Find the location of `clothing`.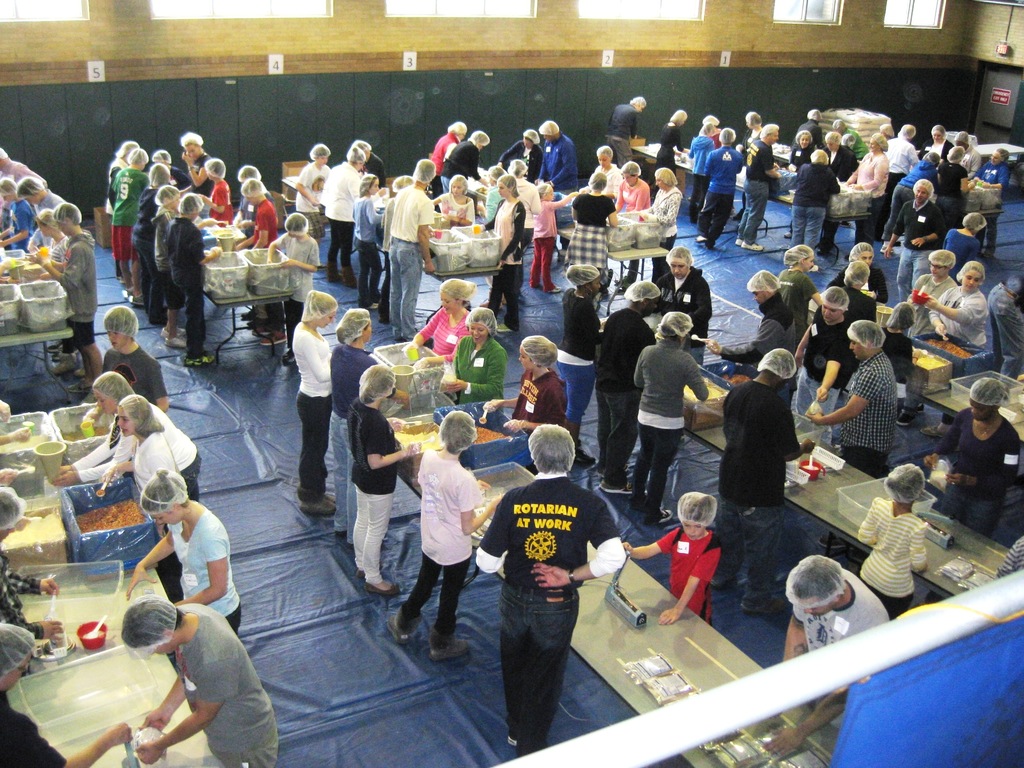
Location: (left=485, top=196, right=526, bottom=325).
